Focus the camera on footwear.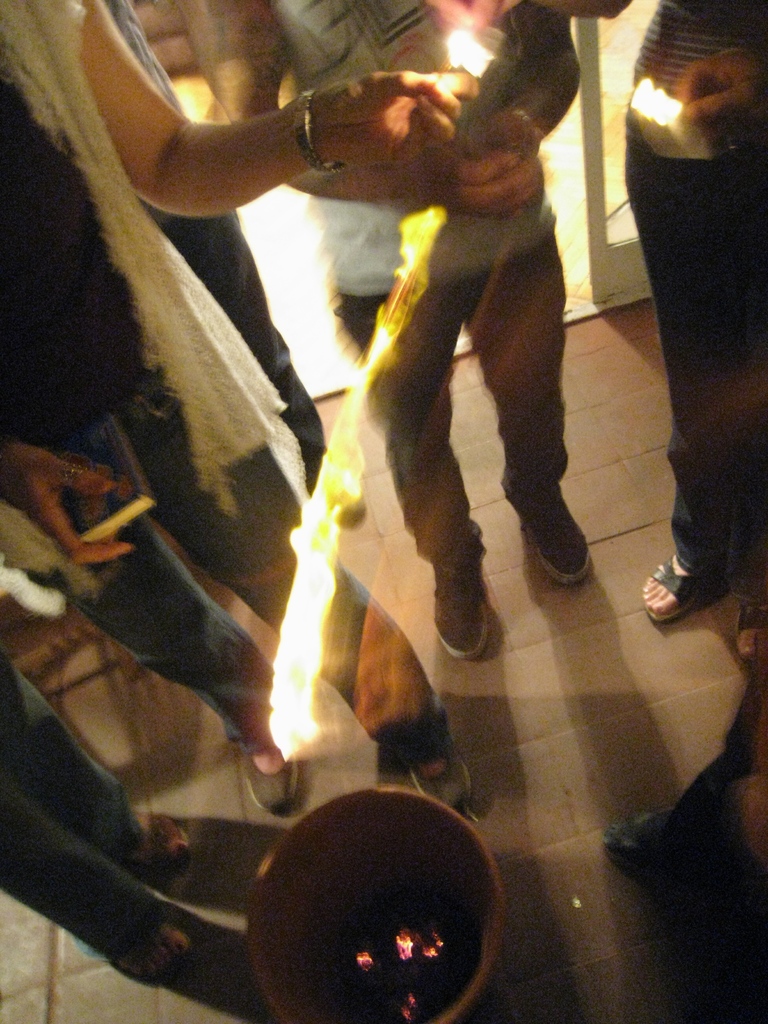
Focus region: {"left": 241, "top": 746, "right": 303, "bottom": 813}.
